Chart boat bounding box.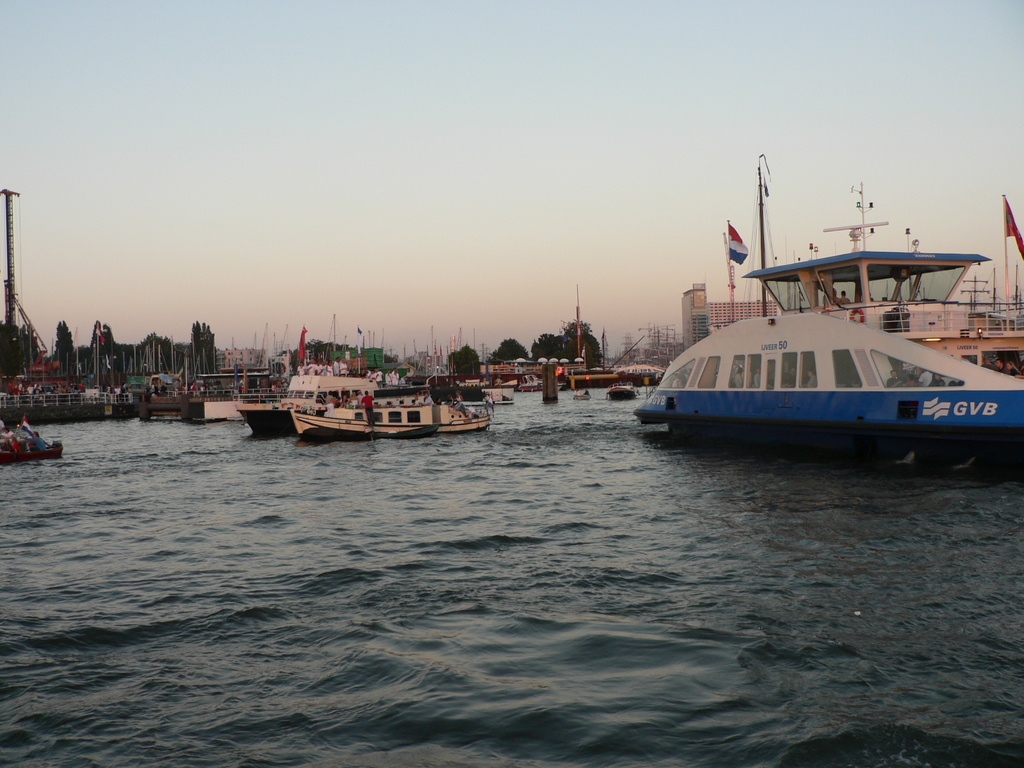
Charted: box=[233, 305, 388, 436].
